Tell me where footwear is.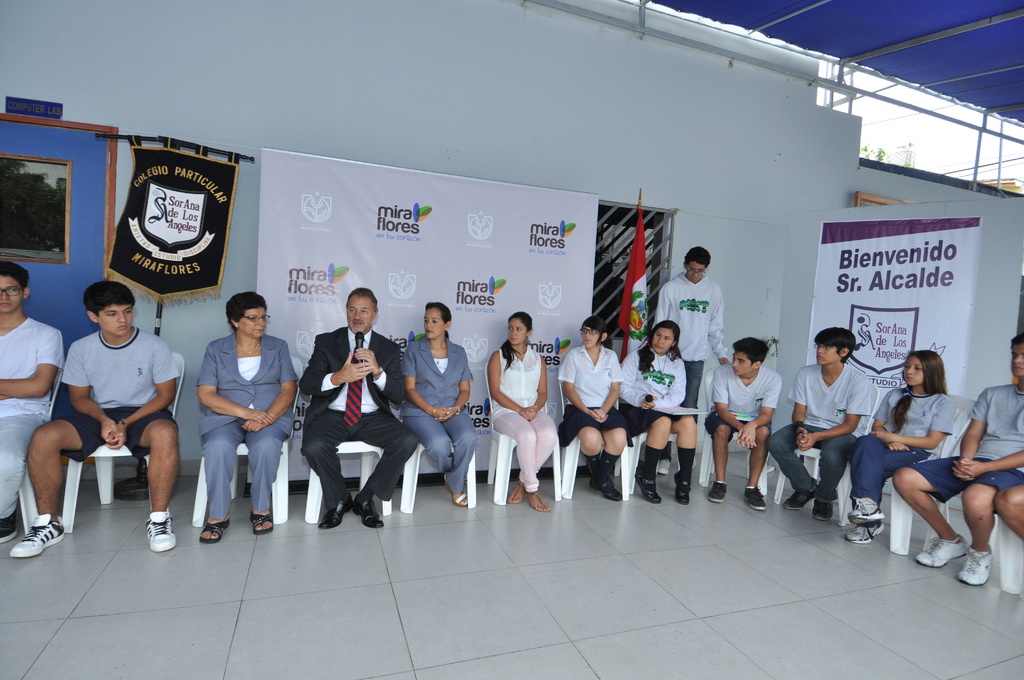
footwear is at region(0, 514, 19, 546).
